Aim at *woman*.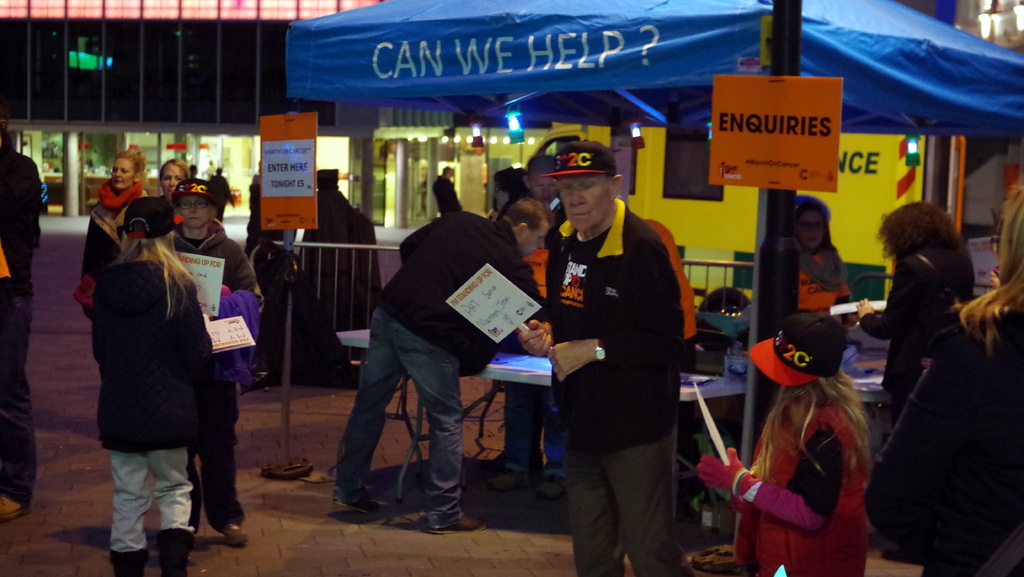
Aimed at {"x1": 853, "y1": 201, "x2": 973, "y2": 428}.
